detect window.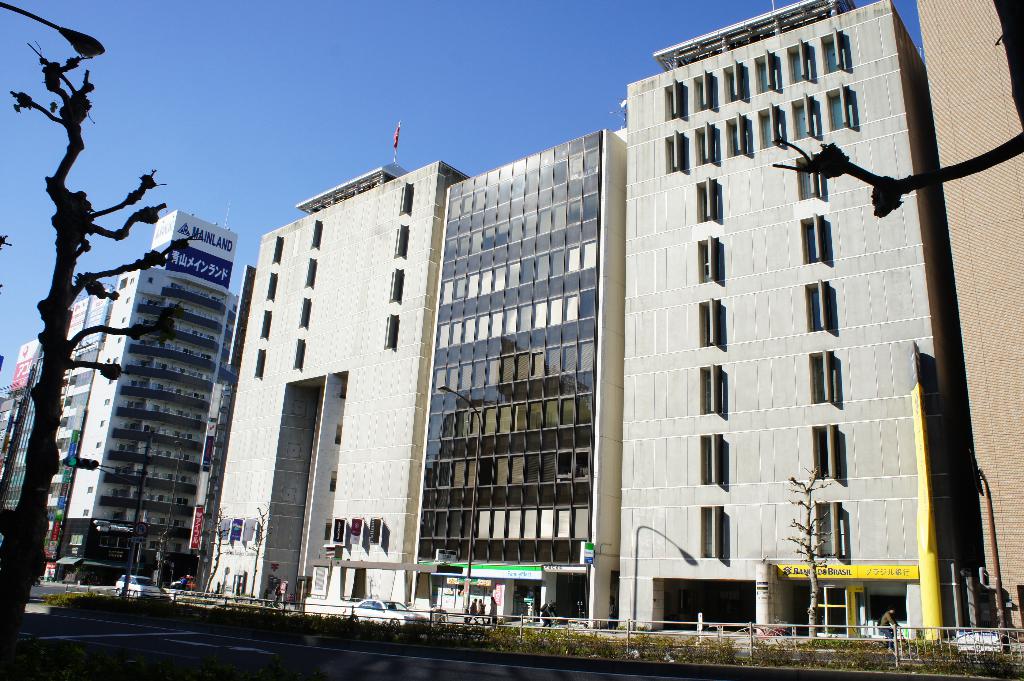
Detected at bbox(661, 132, 684, 167).
